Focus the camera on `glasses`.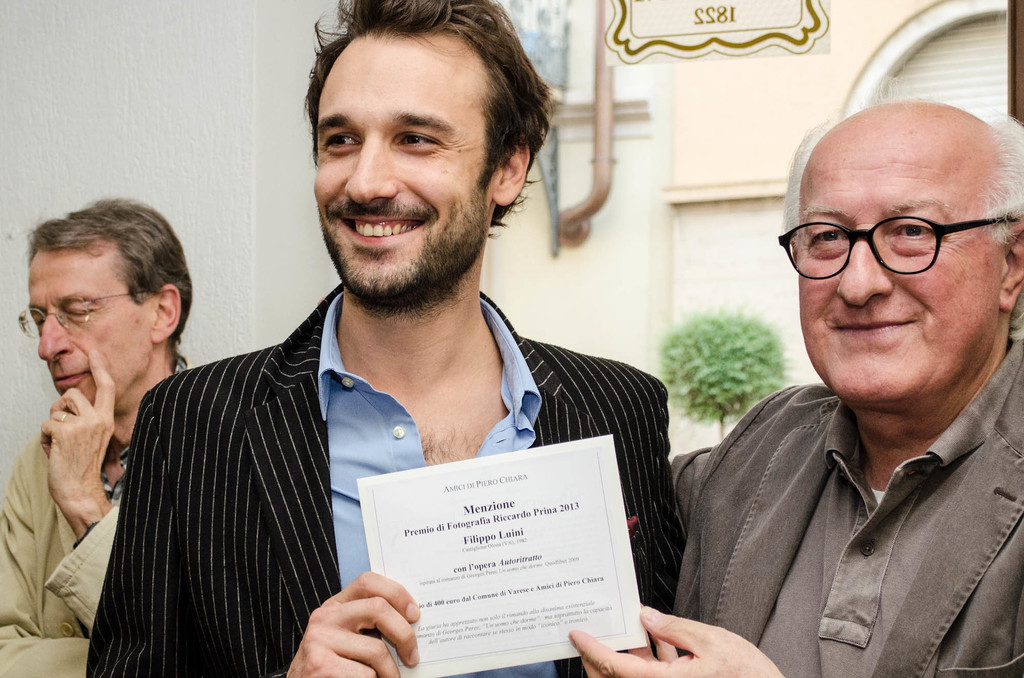
Focus region: (18, 288, 154, 337).
